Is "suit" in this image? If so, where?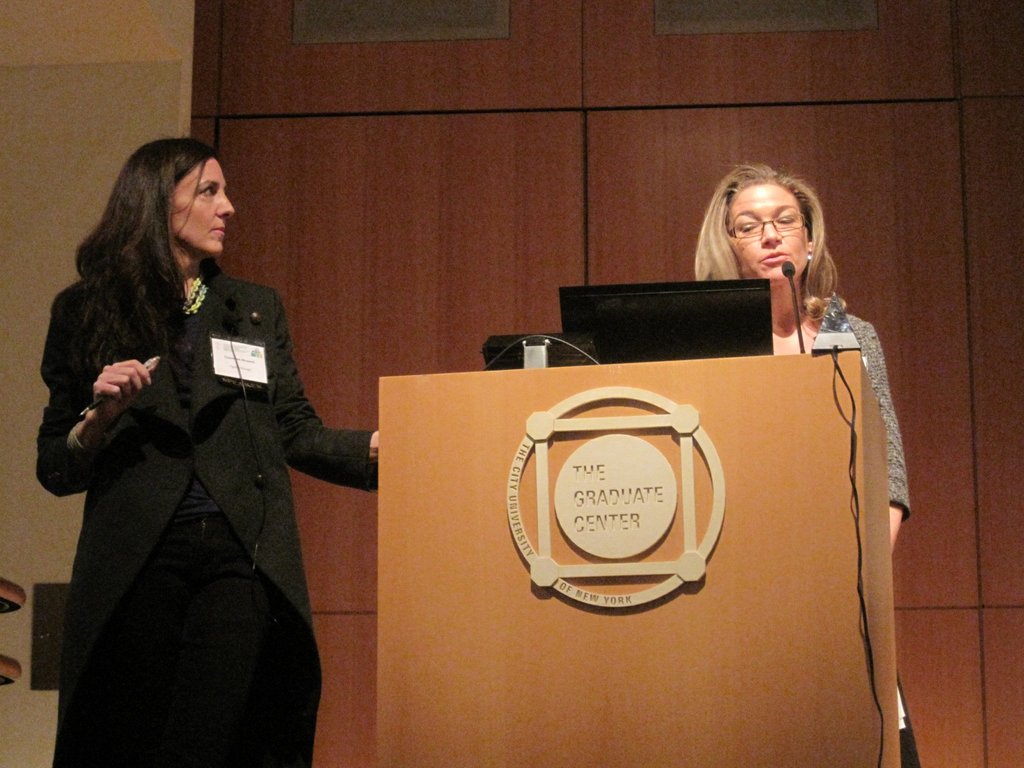
Yes, at (38, 135, 362, 755).
